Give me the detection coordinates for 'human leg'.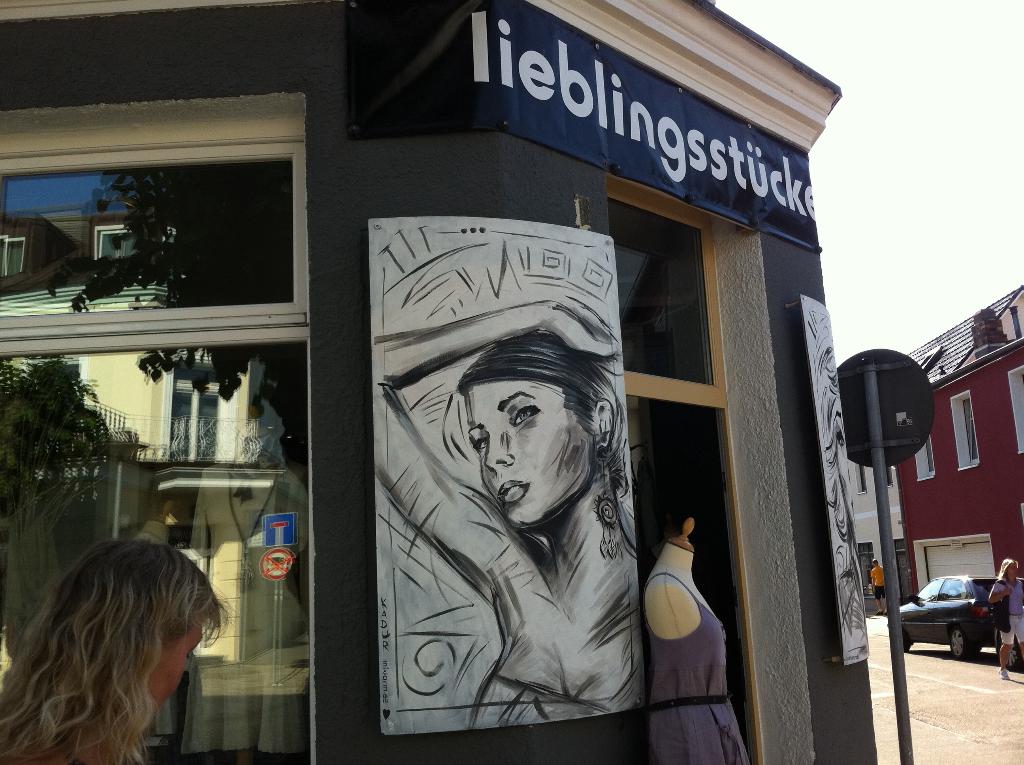
bbox=(994, 627, 1012, 685).
